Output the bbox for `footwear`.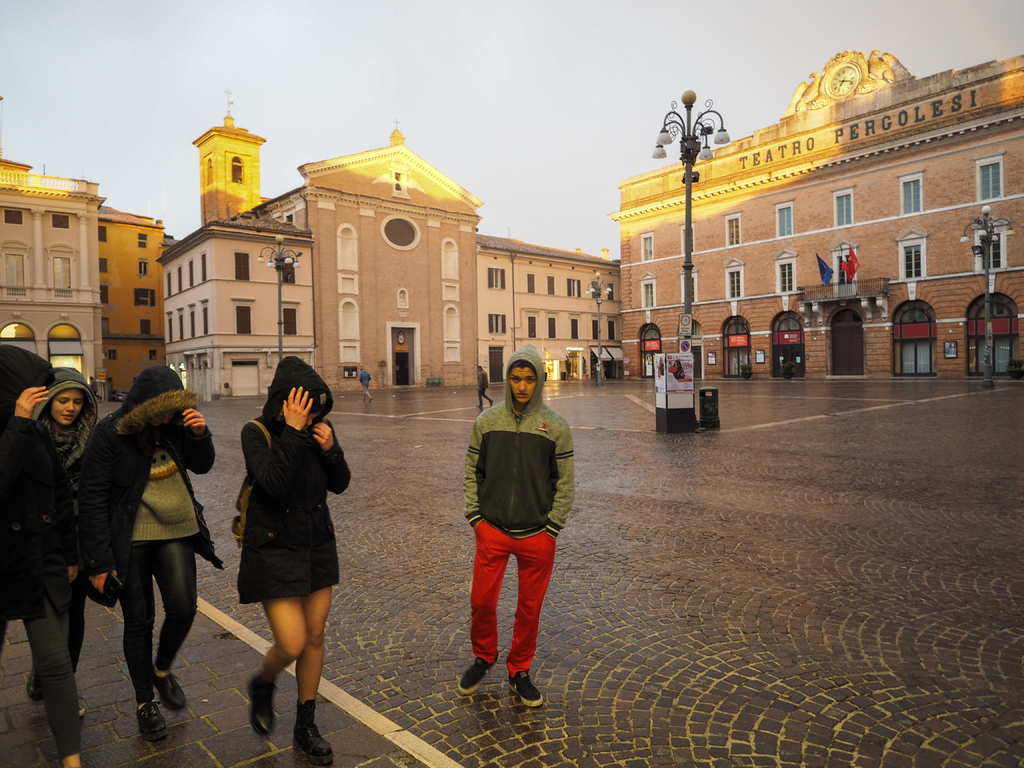
left=292, top=723, right=335, bottom=767.
